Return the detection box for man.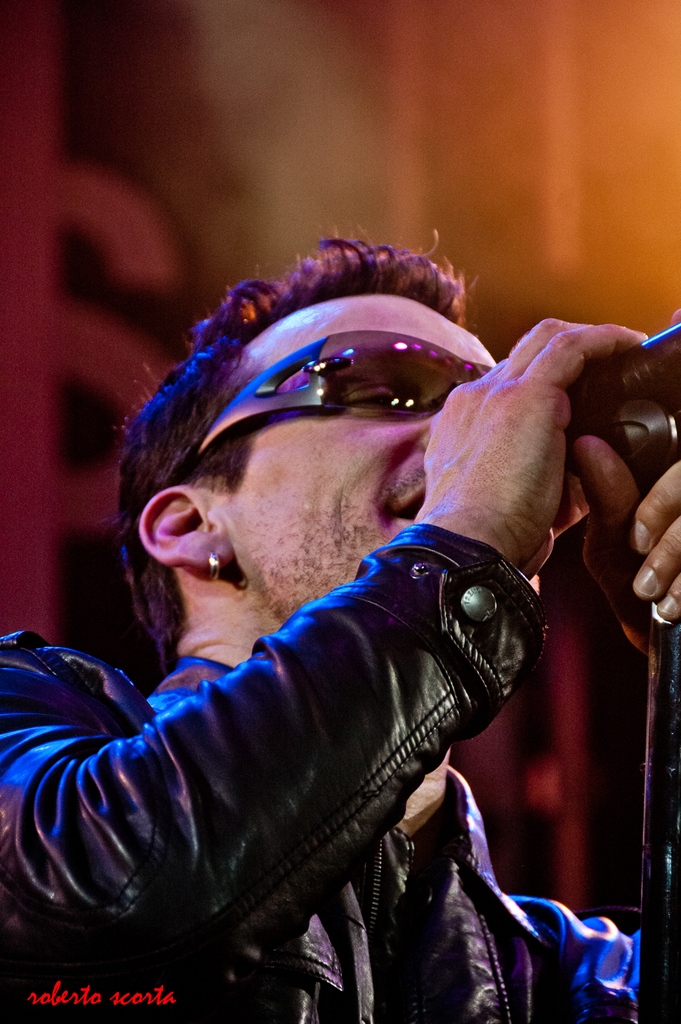
0/225/680/1023.
